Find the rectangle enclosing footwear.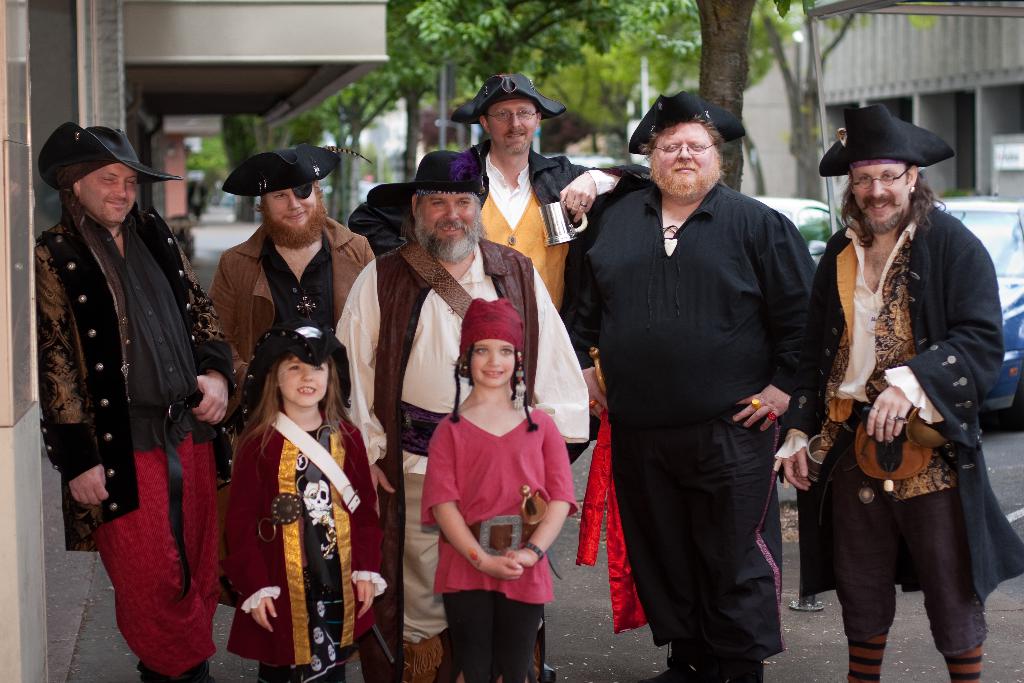
detection(944, 630, 994, 682).
